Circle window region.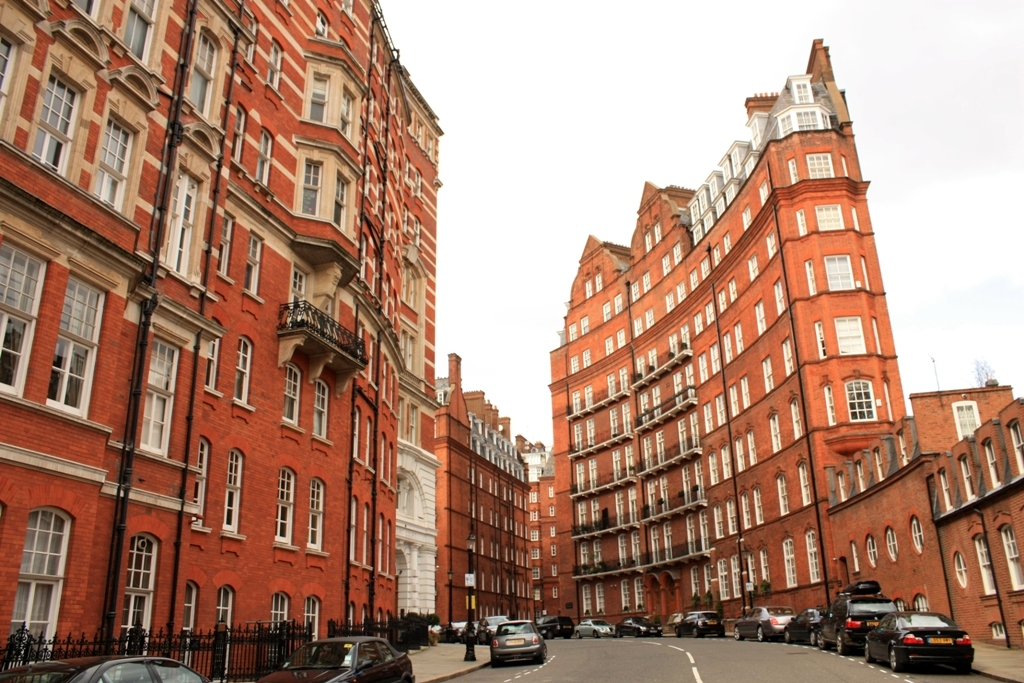
Region: x1=808 y1=152 x2=835 y2=176.
